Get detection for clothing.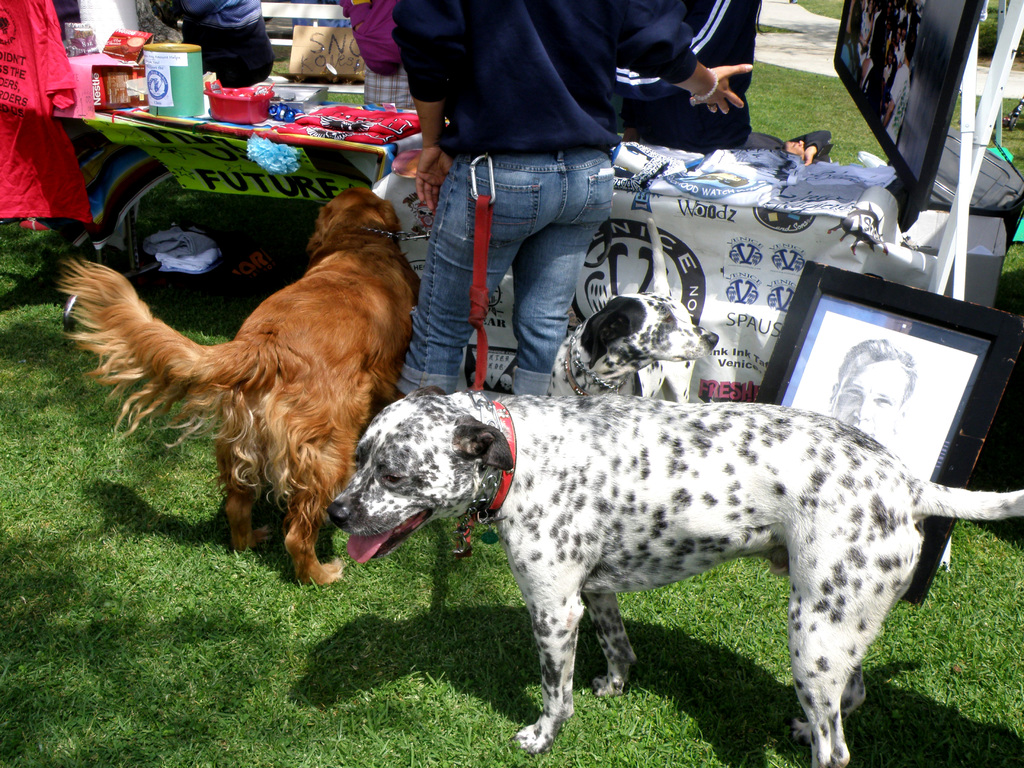
Detection: 335/0/414/112.
